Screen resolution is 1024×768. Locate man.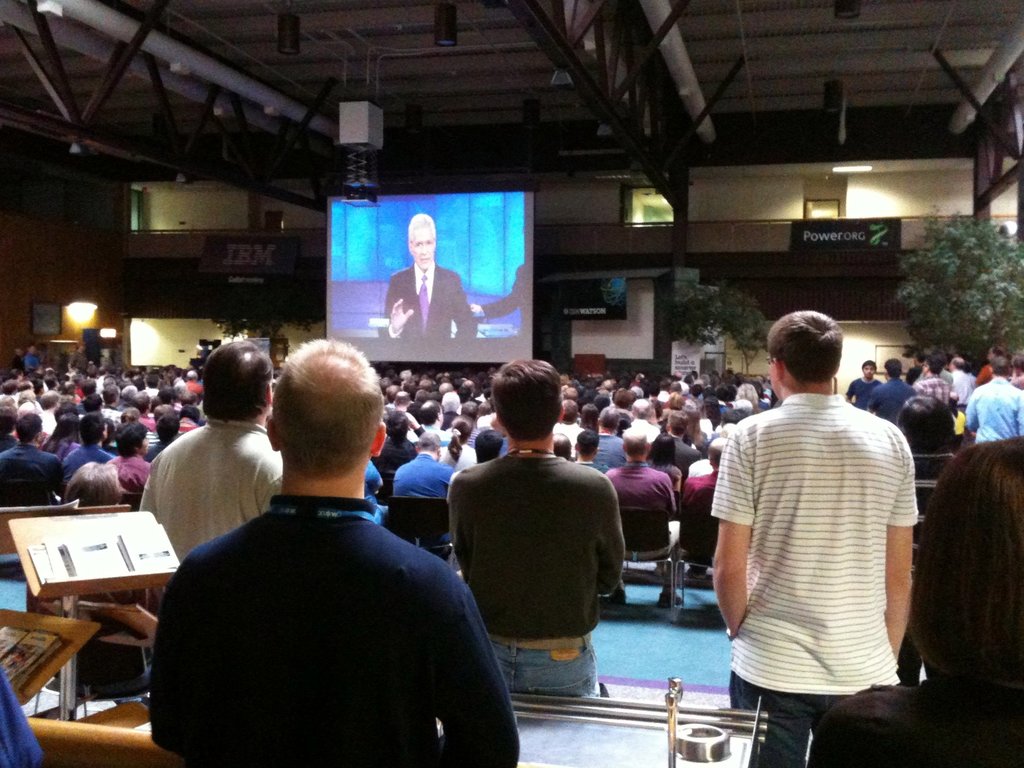
crop(0, 348, 36, 374).
